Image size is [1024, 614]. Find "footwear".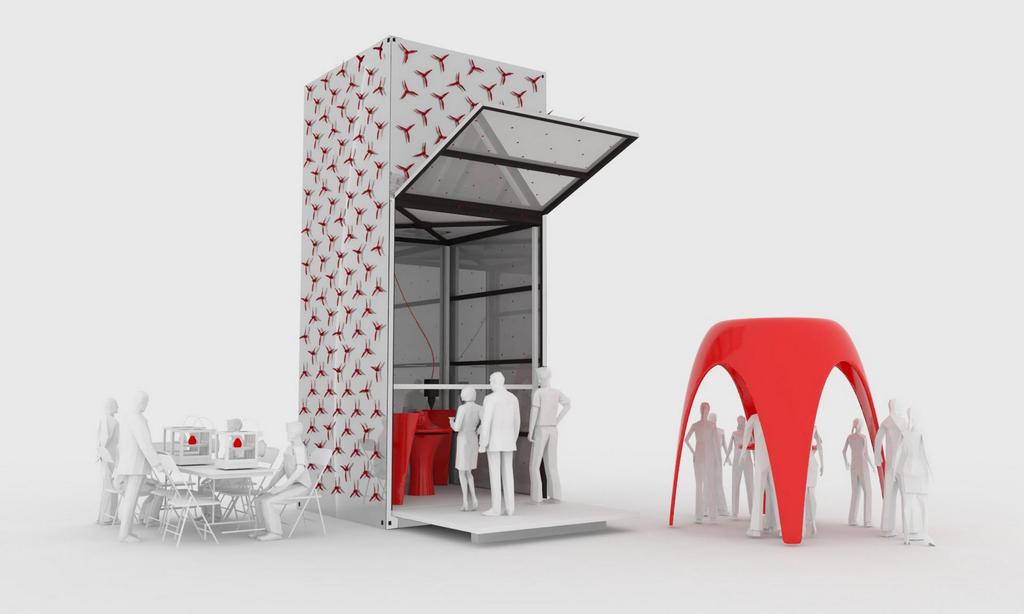
pyautogui.locateOnScreen(247, 524, 266, 536).
